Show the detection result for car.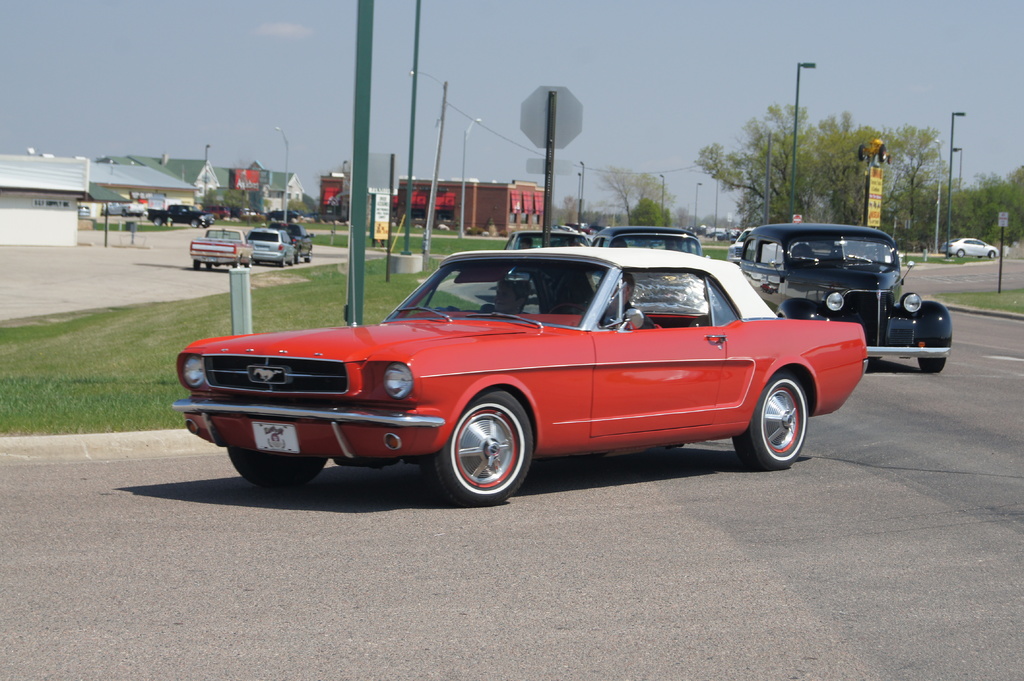
detection(261, 210, 303, 225).
